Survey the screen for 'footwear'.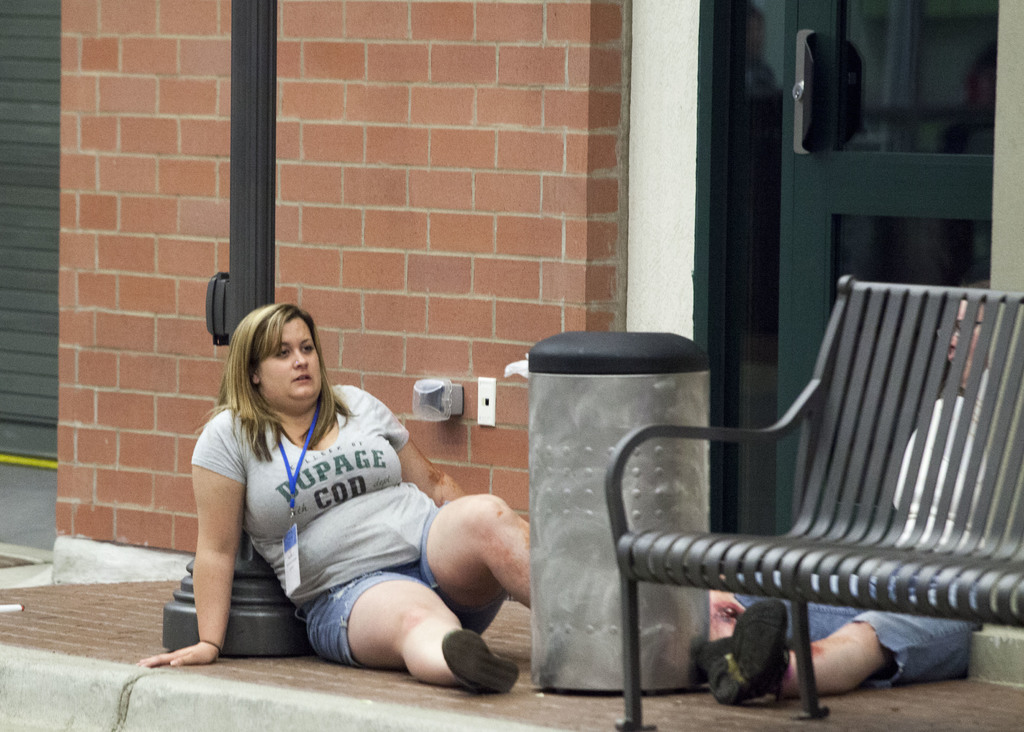
Survey found: Rect(433, 642, 513, 704).
